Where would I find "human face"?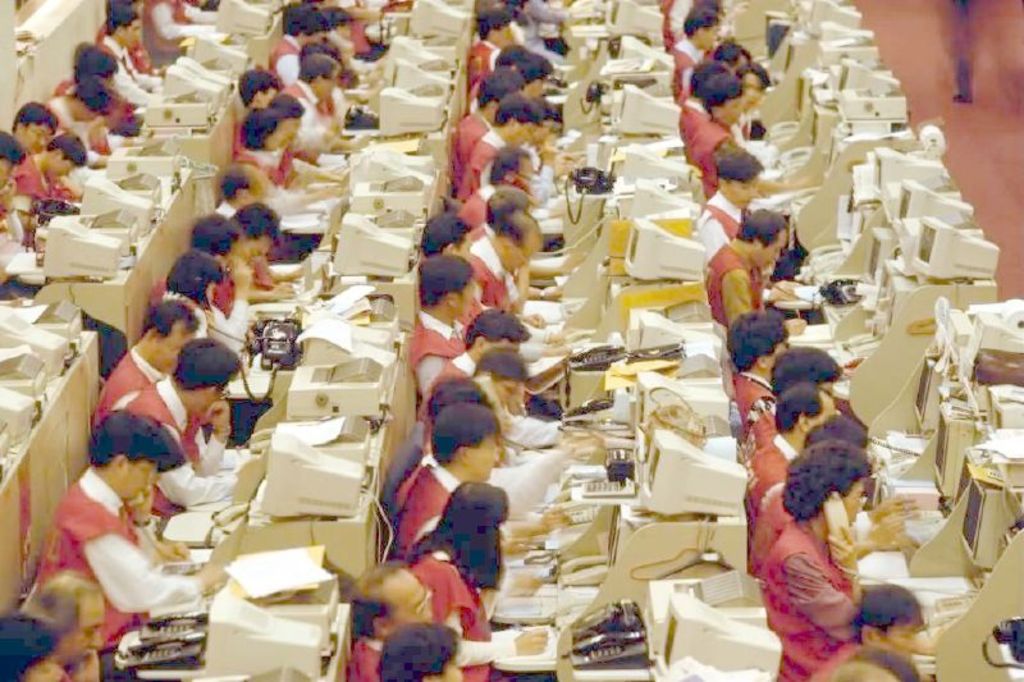
At 55:595:99:660.
